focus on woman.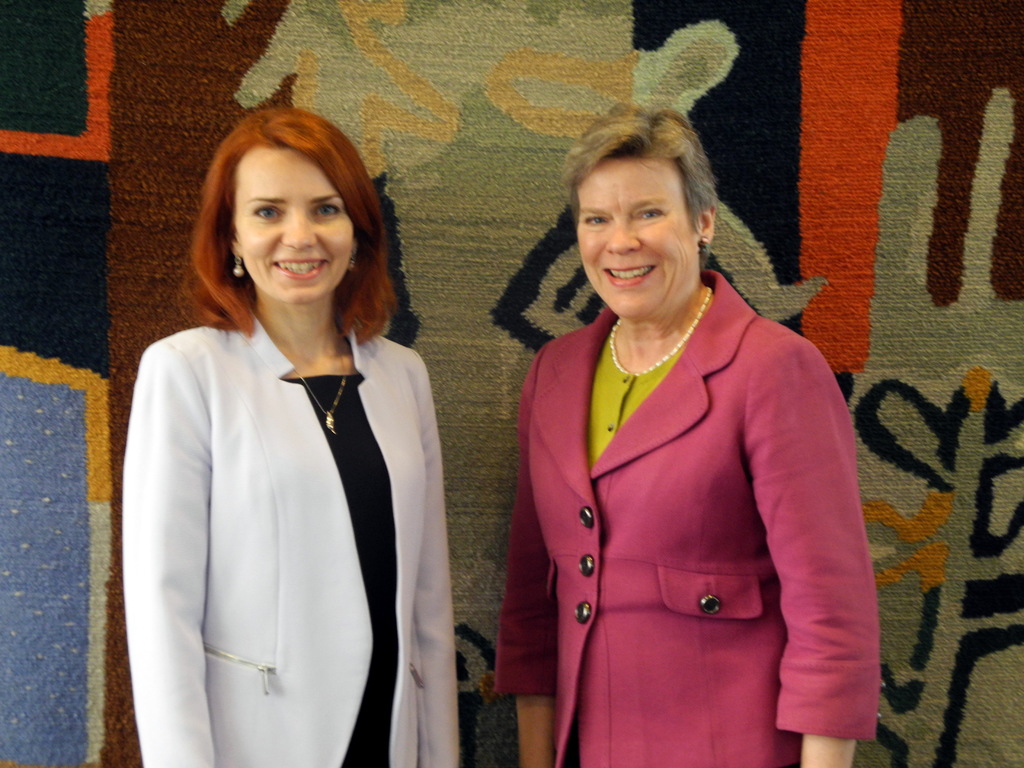
Focused at <region>122, 107, 479, 767</region>.
